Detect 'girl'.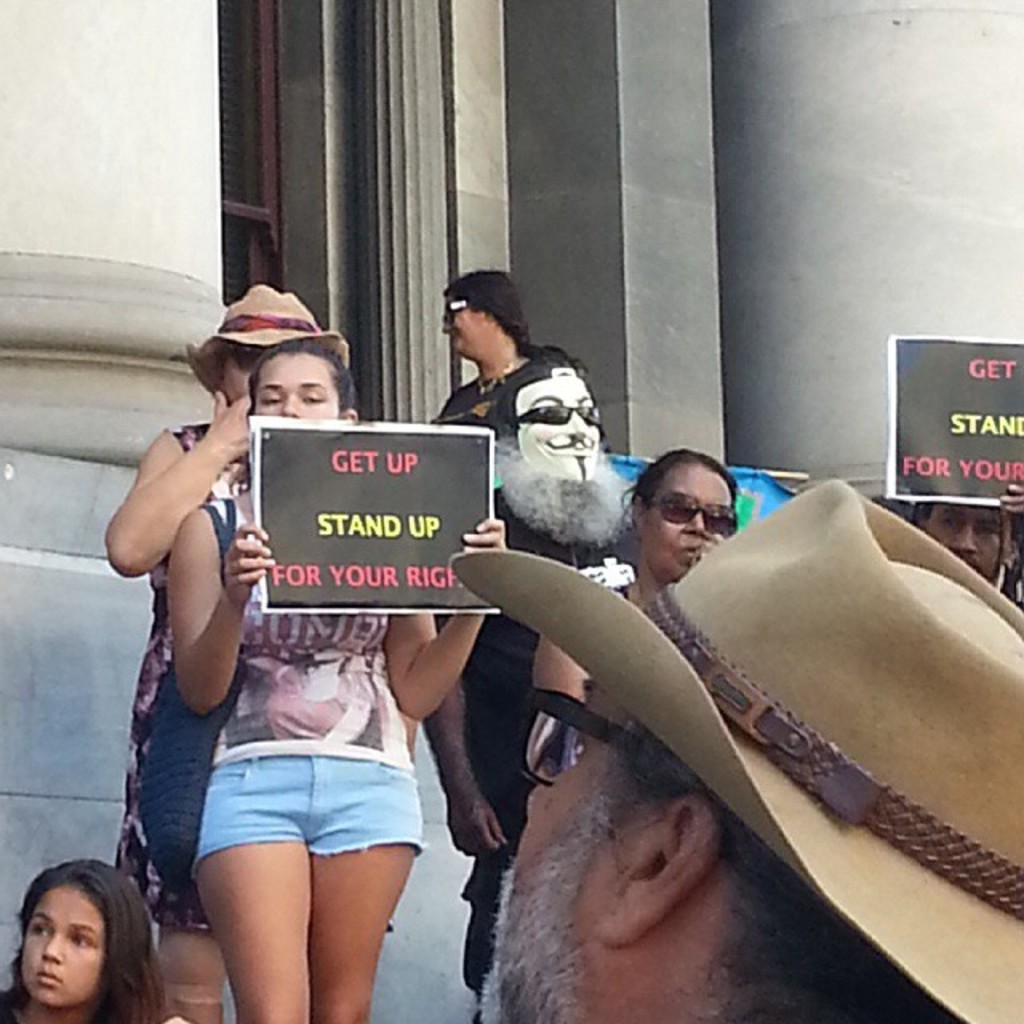
Detected at box(0, 858, 152, 1023).
